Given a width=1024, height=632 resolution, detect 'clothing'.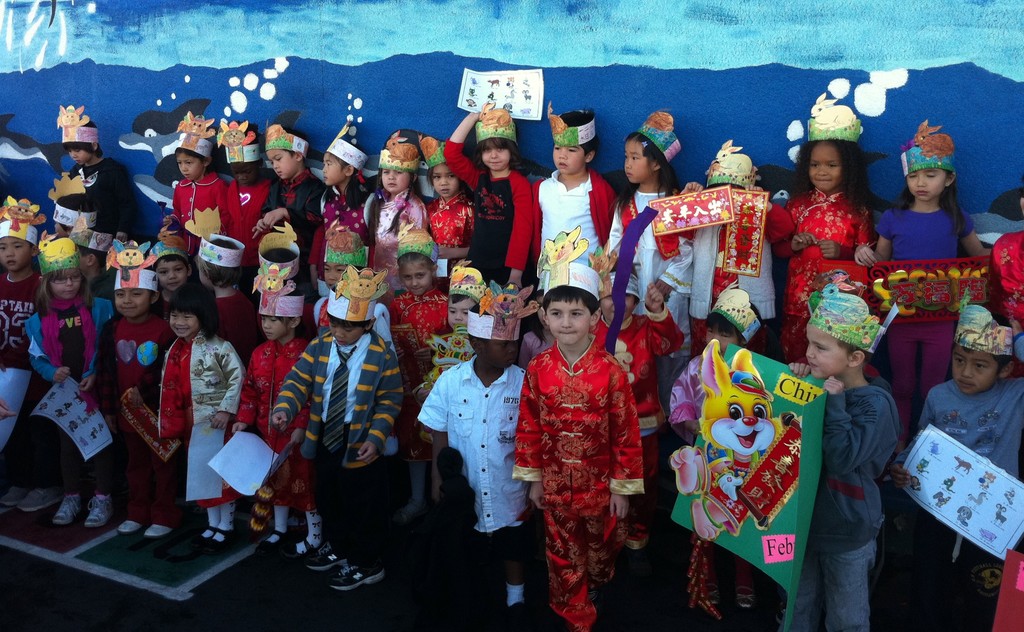
<box>381,185,418,251</box>.
